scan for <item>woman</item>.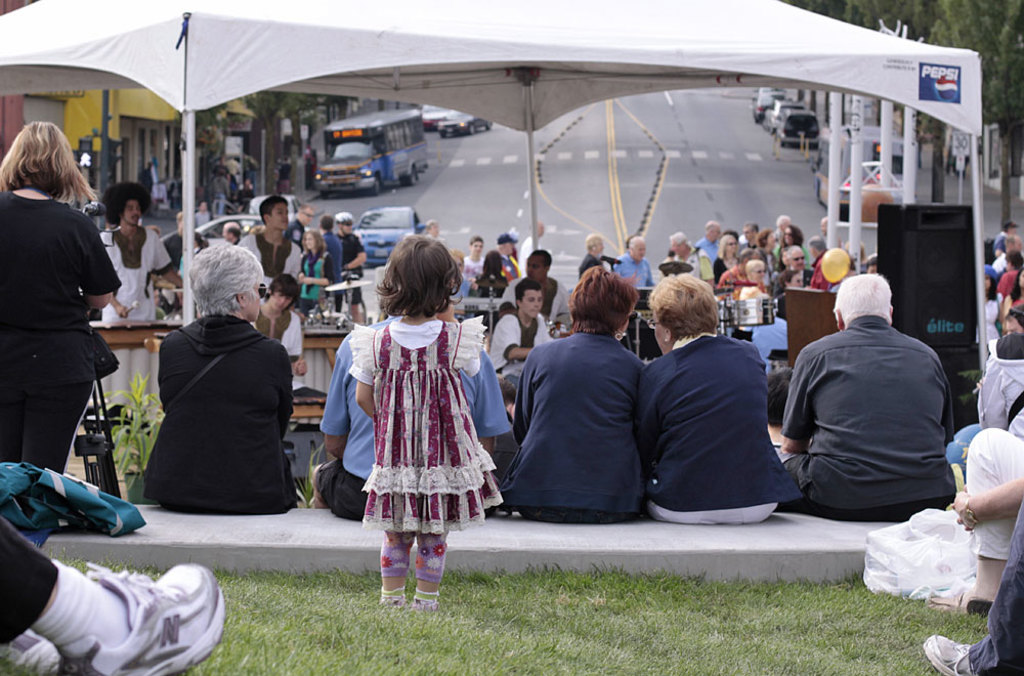
Scan result: x1=137, y1=239, x2=300, y2=510.
